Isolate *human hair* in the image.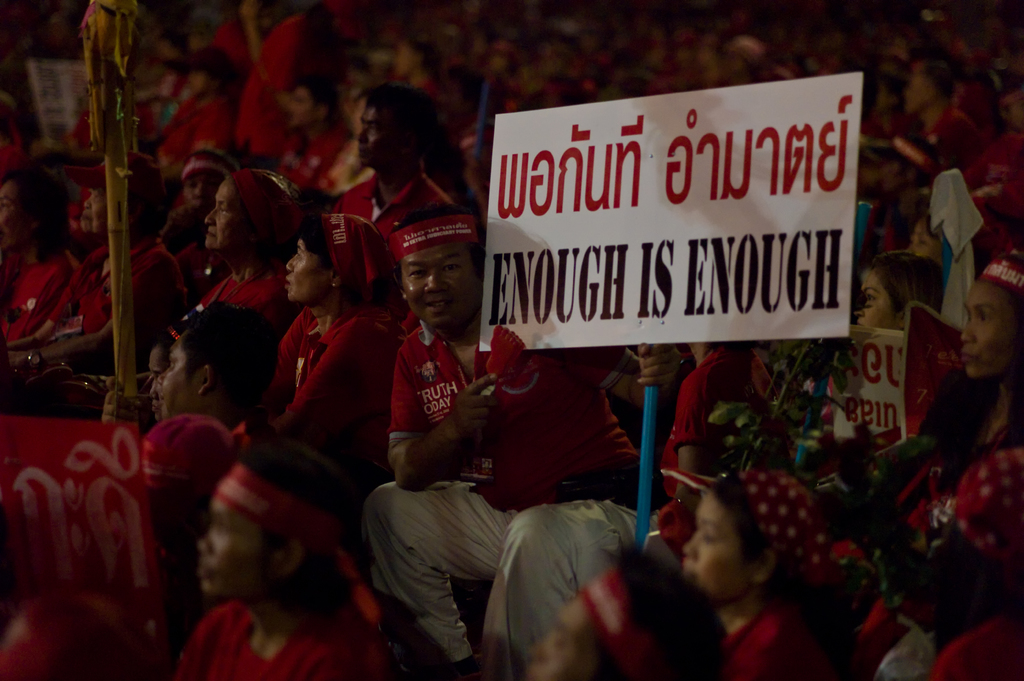
Isolated region: bbox=[300, 214, 384, 298].
